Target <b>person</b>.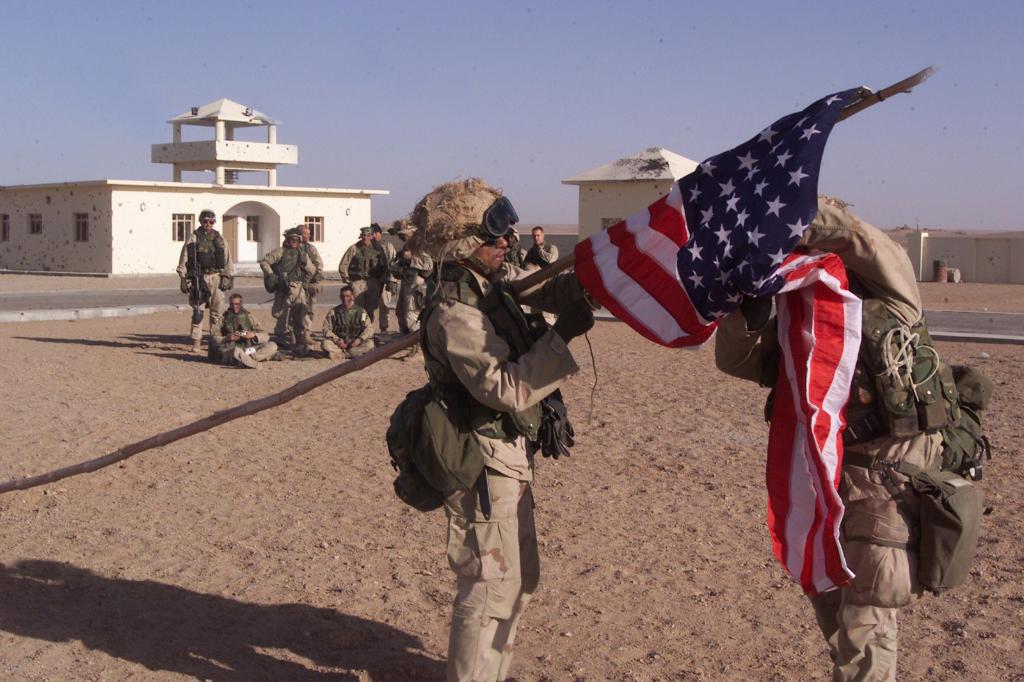
Target region: <bbox>367, 220, 399, 335</bbox>.
